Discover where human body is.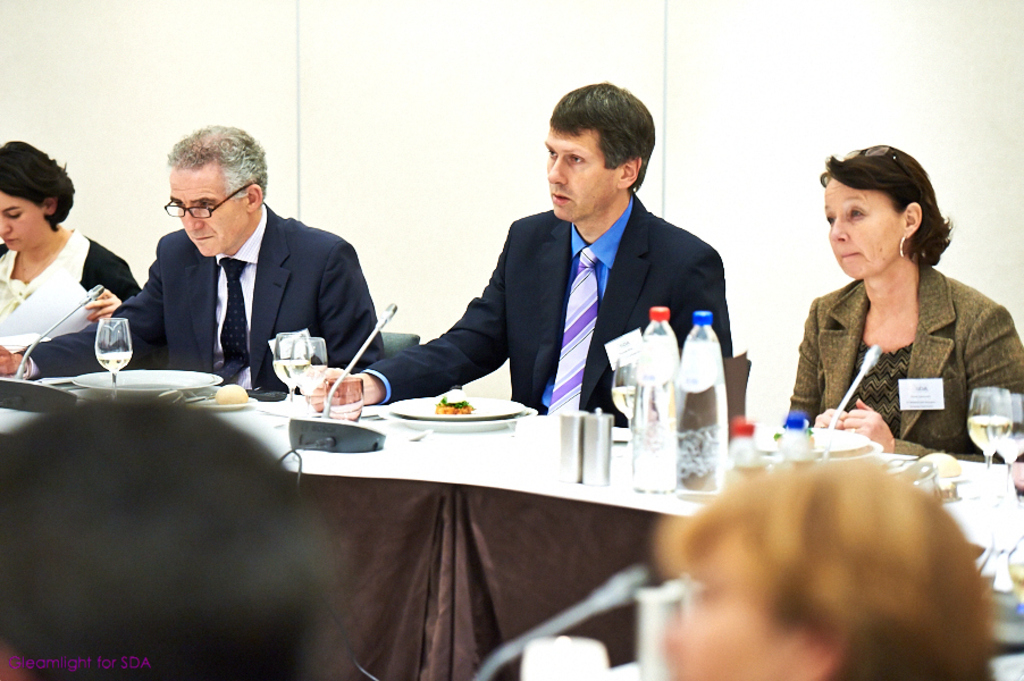
Discovered at bbox(370, 190, 737, 419).
